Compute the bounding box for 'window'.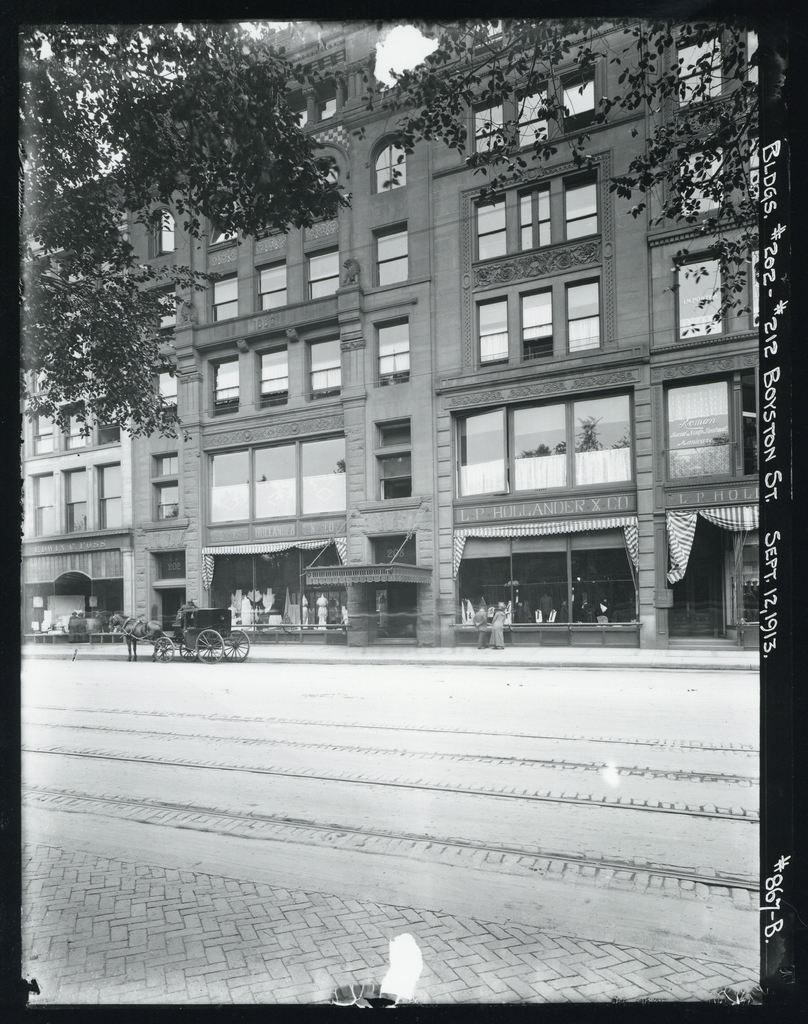
{"x1": 745, "y1": 127, "x2": 763, "y2": 202}.
